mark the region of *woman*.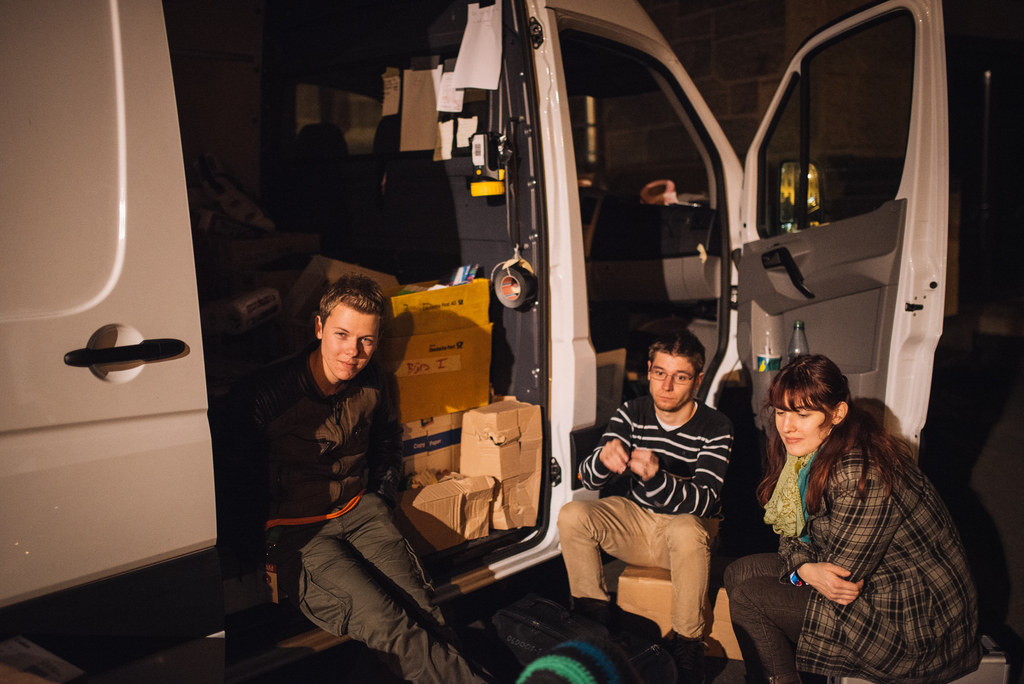
Region: (723, 340, 969, 674).
